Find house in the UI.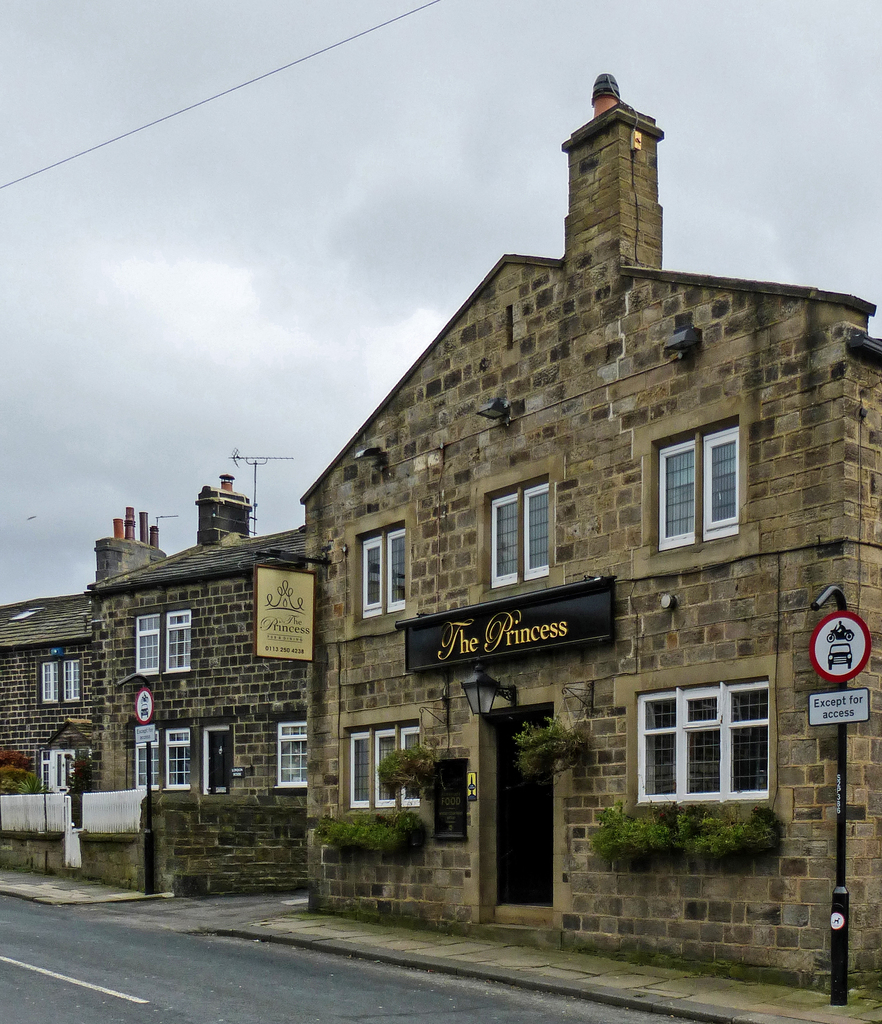
UI element at pyautogui.locateOnScreen(0, 502, 167, 797).
